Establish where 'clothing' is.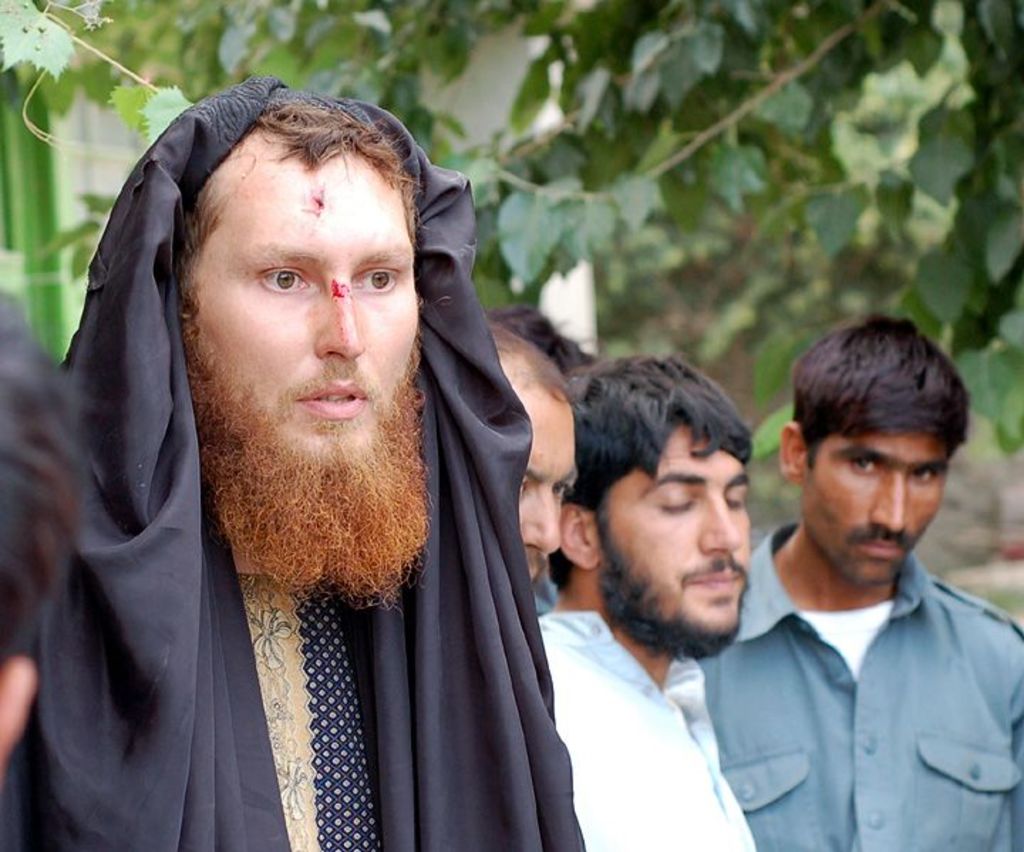
Established at left=704, top=525, right=1023, bottom=851.
